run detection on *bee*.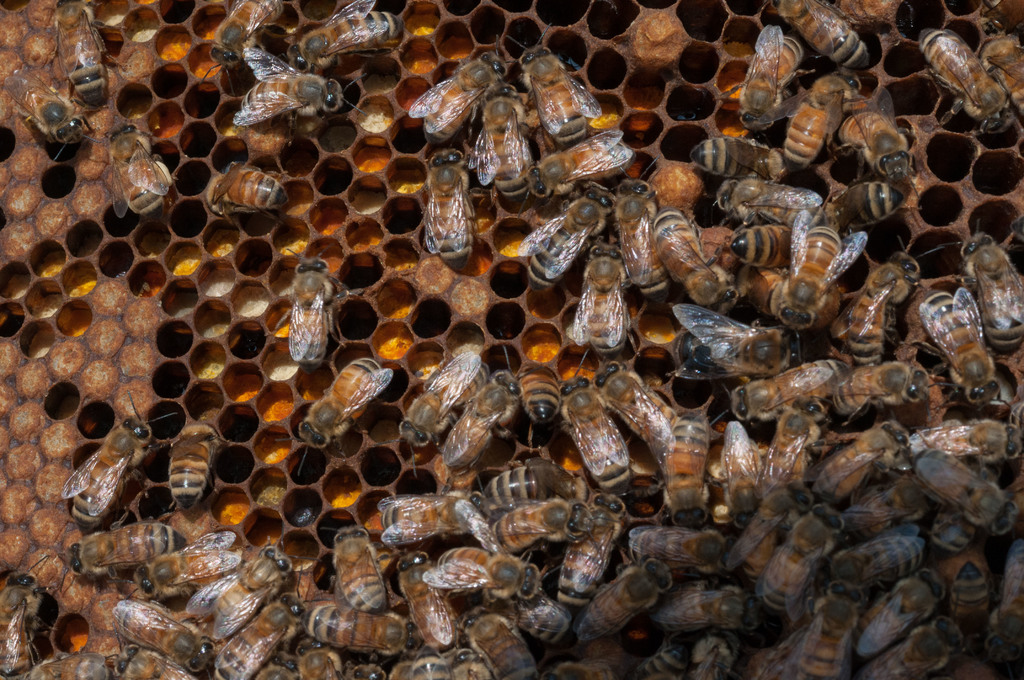
Result: locate(384, 644, 493, 679).
